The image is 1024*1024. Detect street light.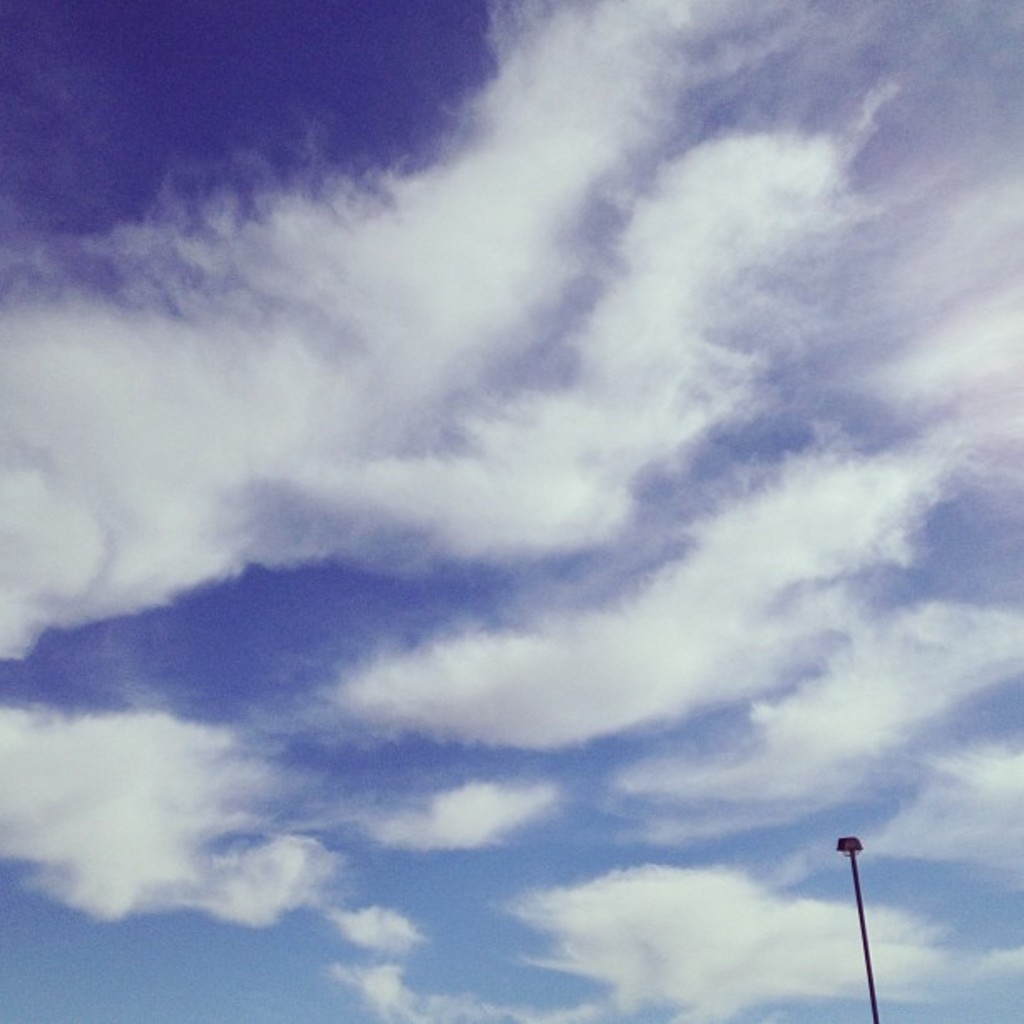
Detection: (835,838,878,1021).
